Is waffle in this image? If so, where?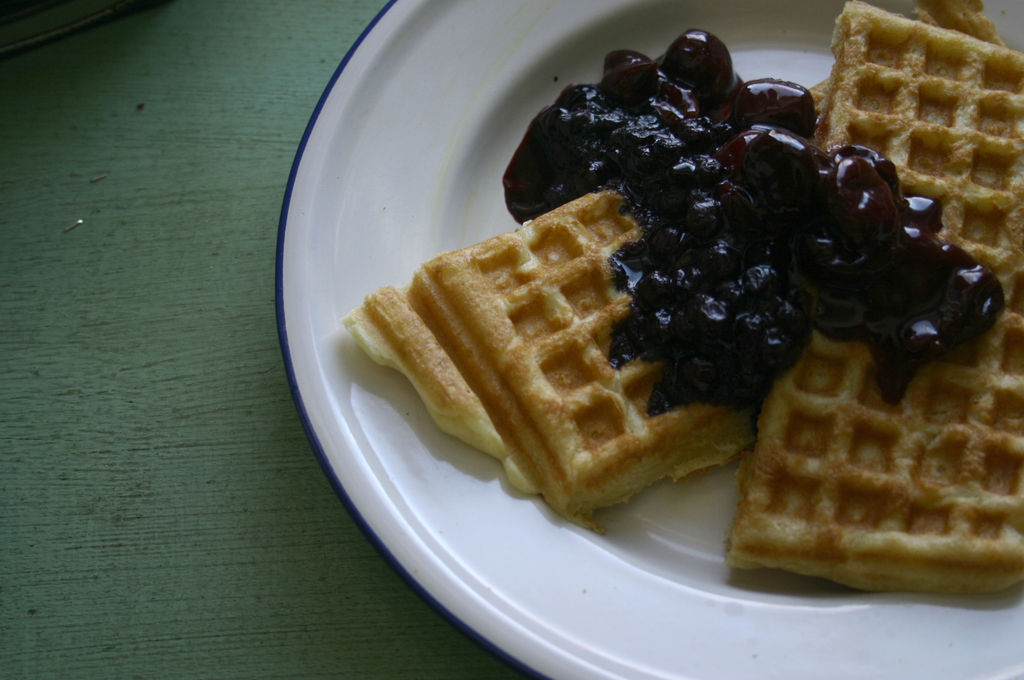
Yes, at {"x1": 340, "y1": 190, "x2": 755, "y2": 529}.
